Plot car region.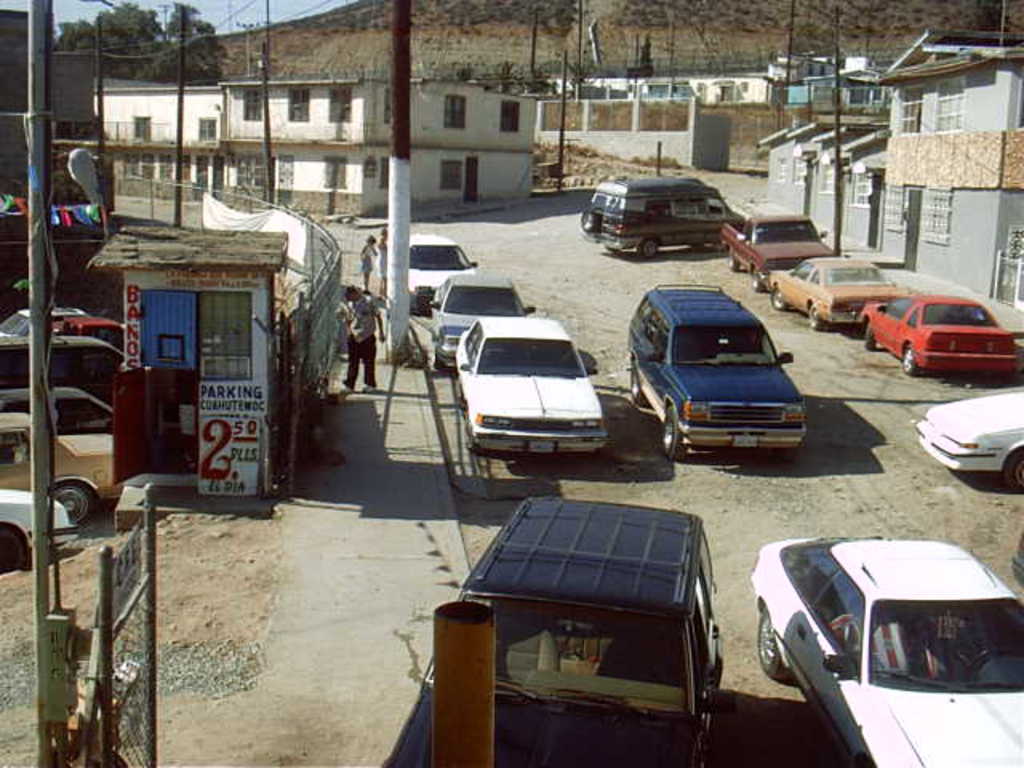
Plotted at 432, 275, 536, 366.
